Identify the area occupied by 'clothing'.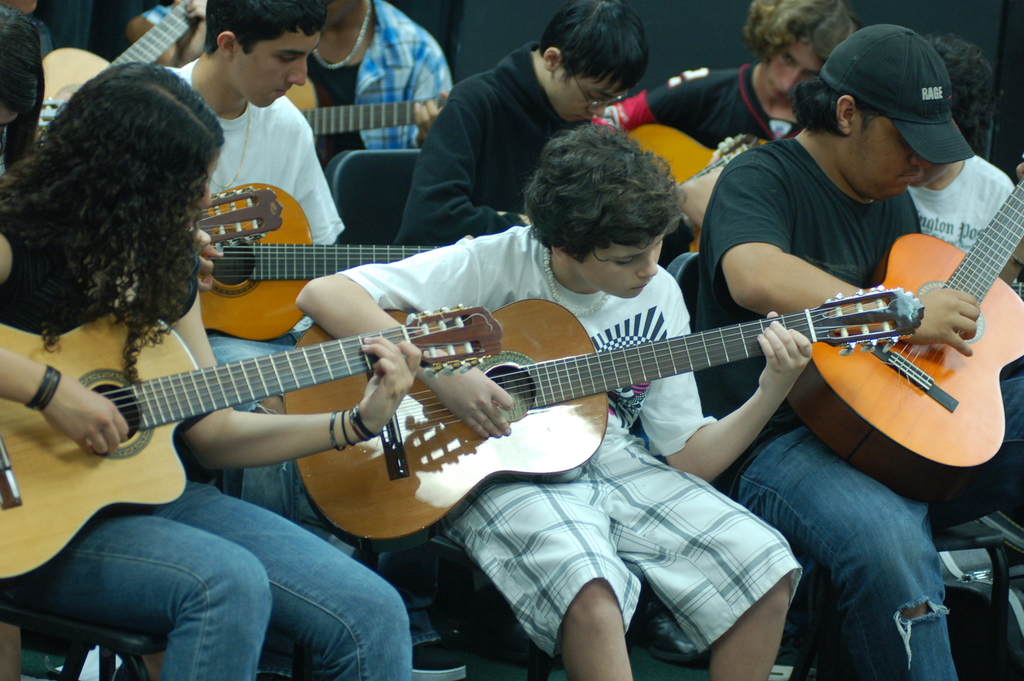
Area: 0/206/414/680.
